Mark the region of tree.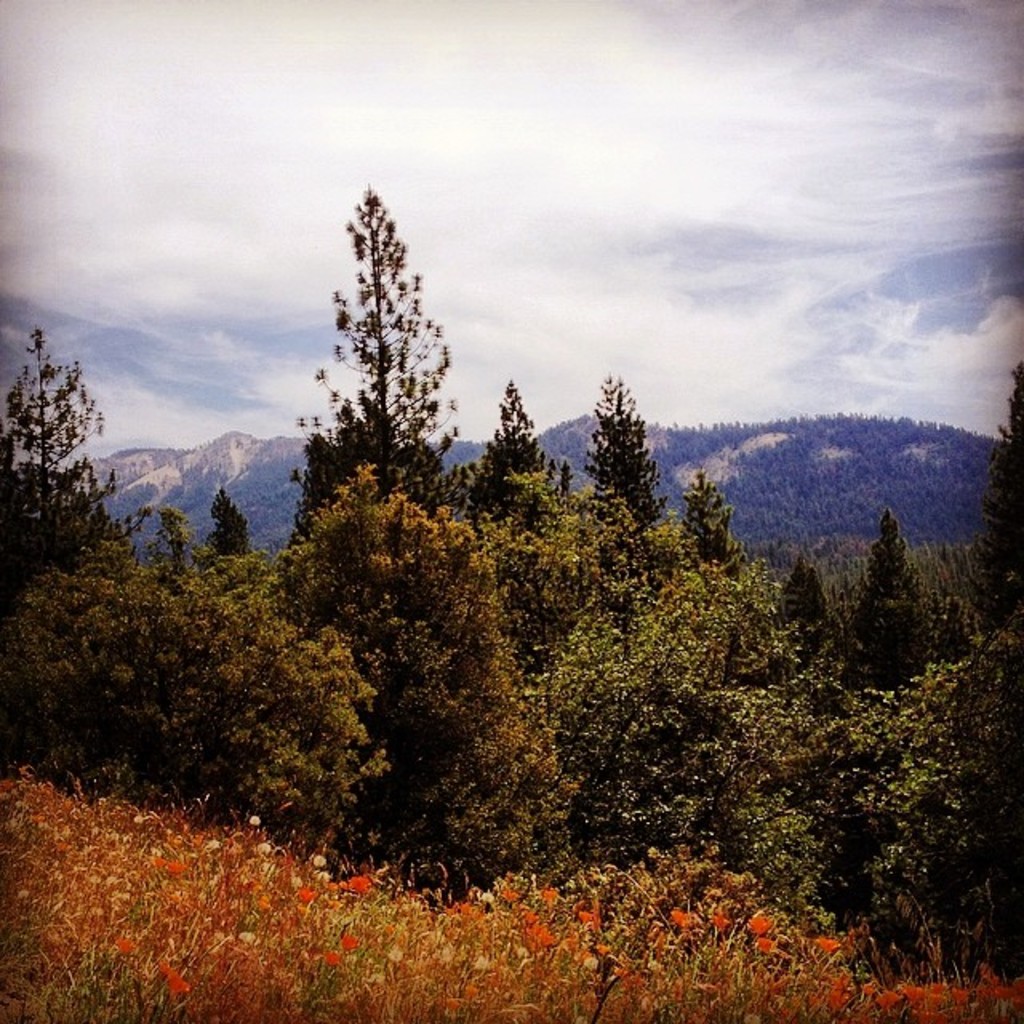
Region: (left=771, top=560, right=837, bottom=686).
